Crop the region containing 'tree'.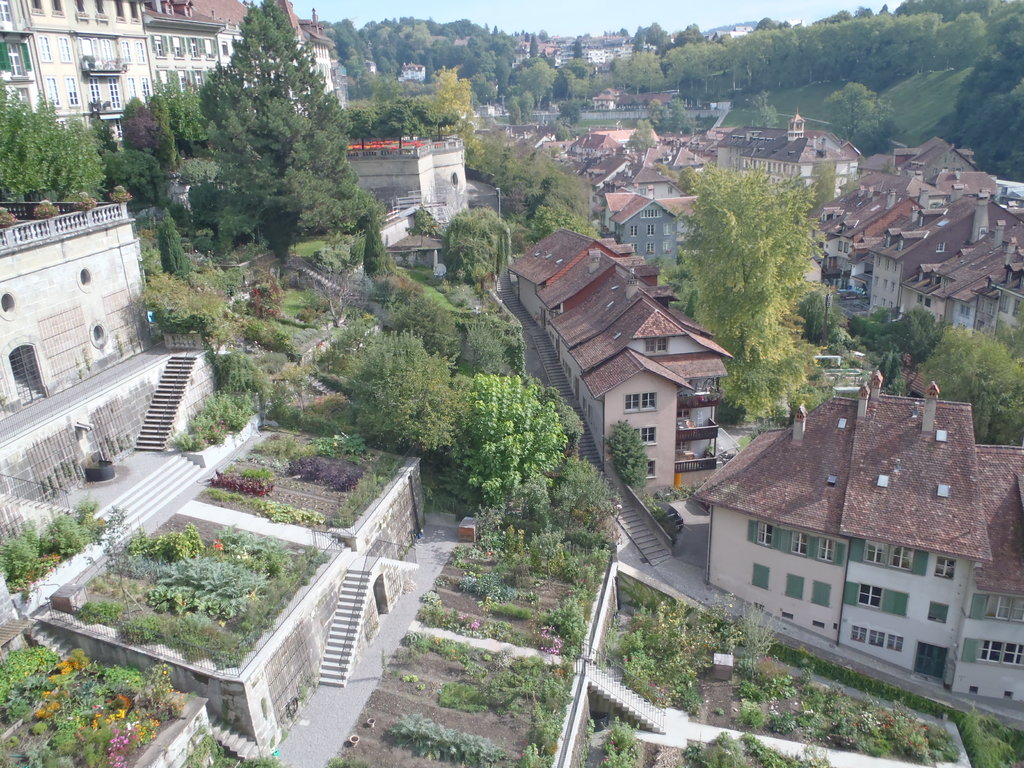
Crop region: 611:28:671:105.
